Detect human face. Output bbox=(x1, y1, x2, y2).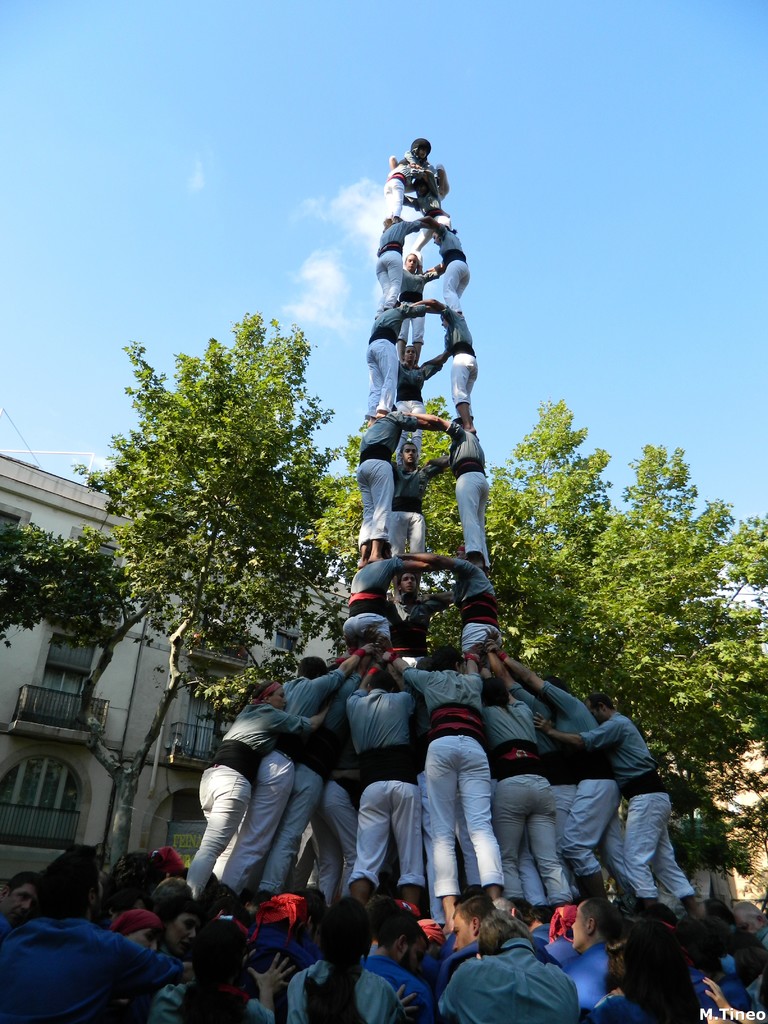
bbox=(408, 449, 415, 464).
